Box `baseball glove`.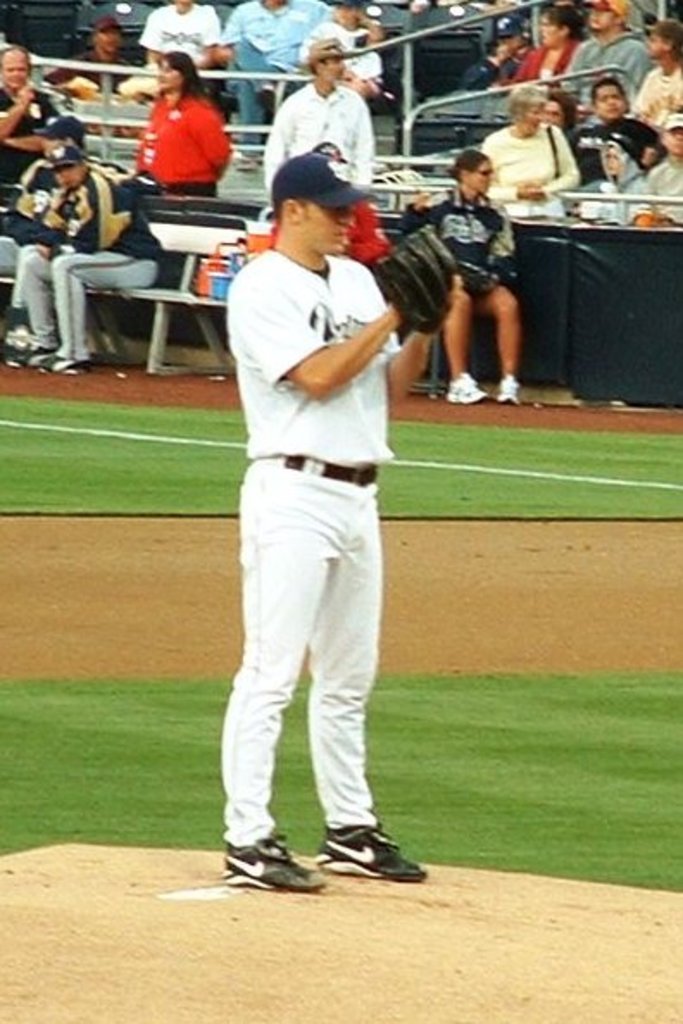
bbox(369, 222, 455, 329).
